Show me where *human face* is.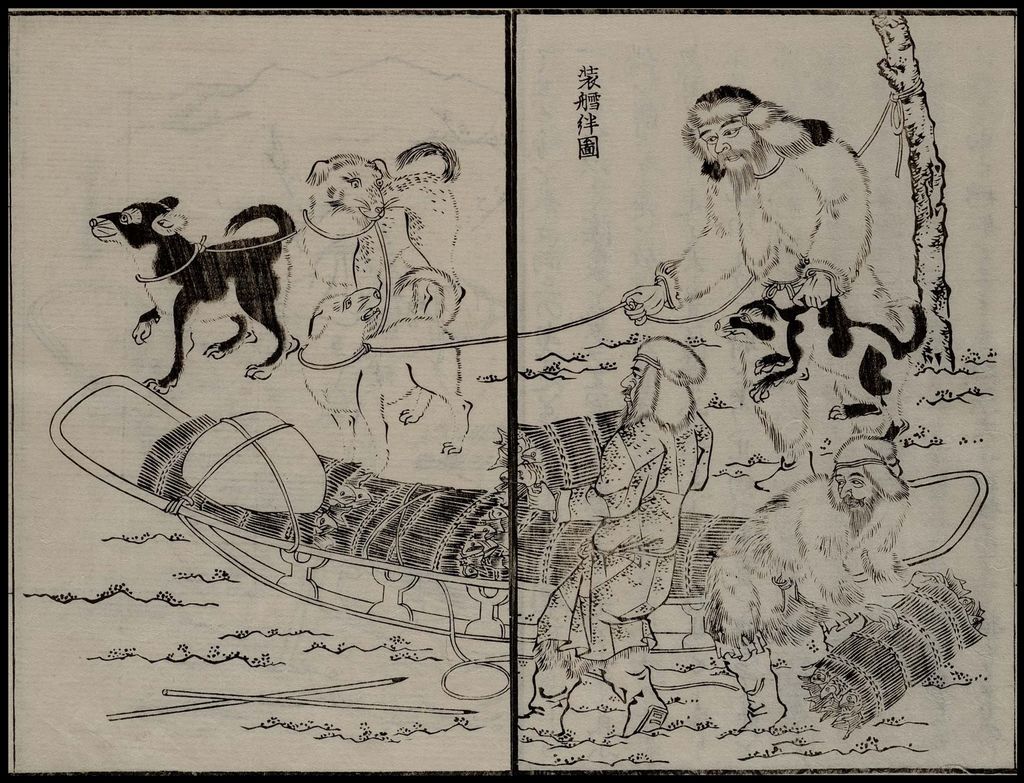
*human face* is at 832/468/883/508.
